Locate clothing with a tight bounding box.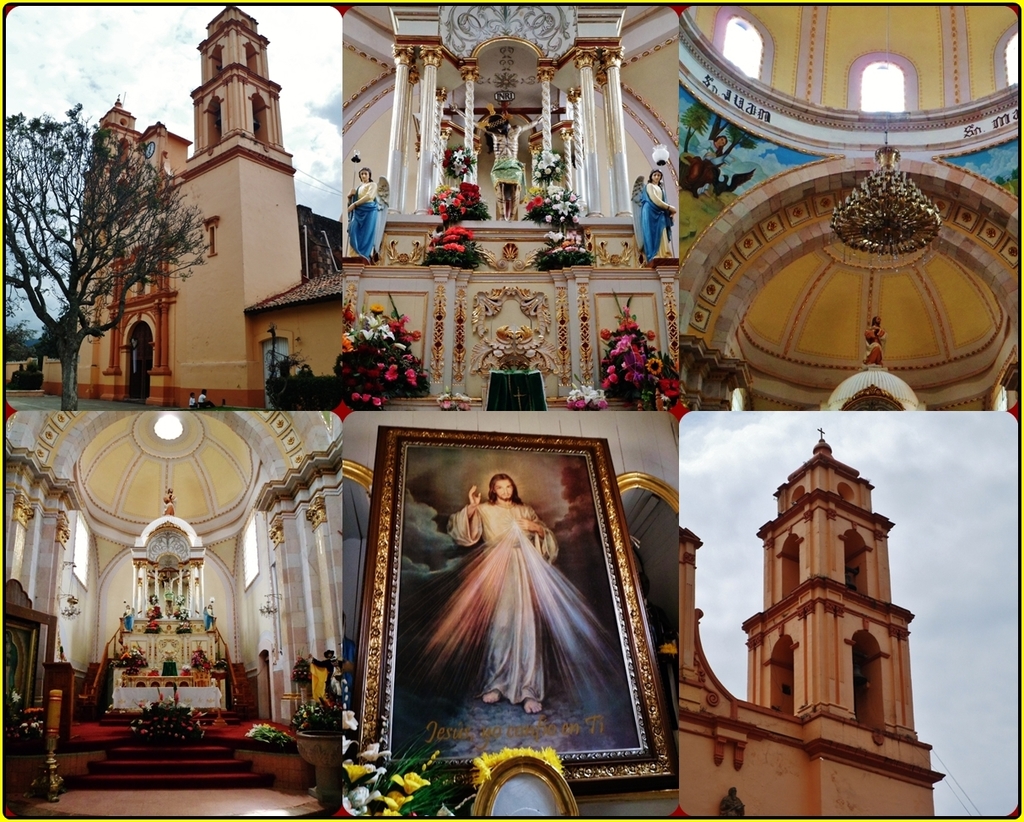
487:154:519:187.
